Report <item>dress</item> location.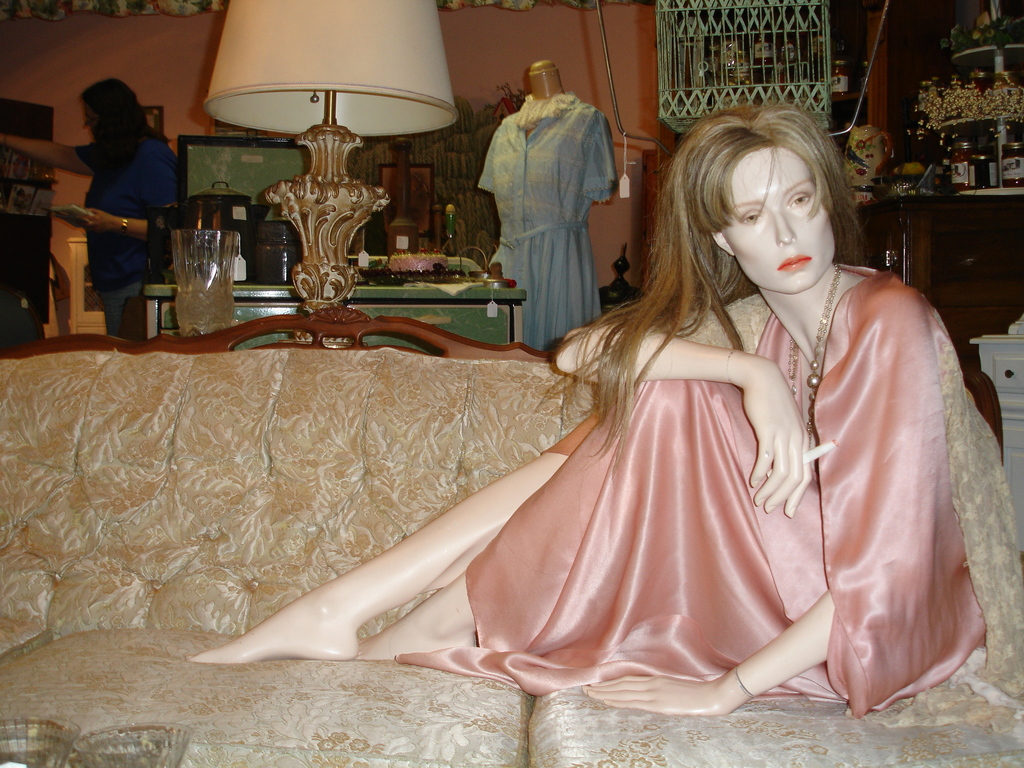
Report: x1=394 y1=257 x2=987 y2=720.
